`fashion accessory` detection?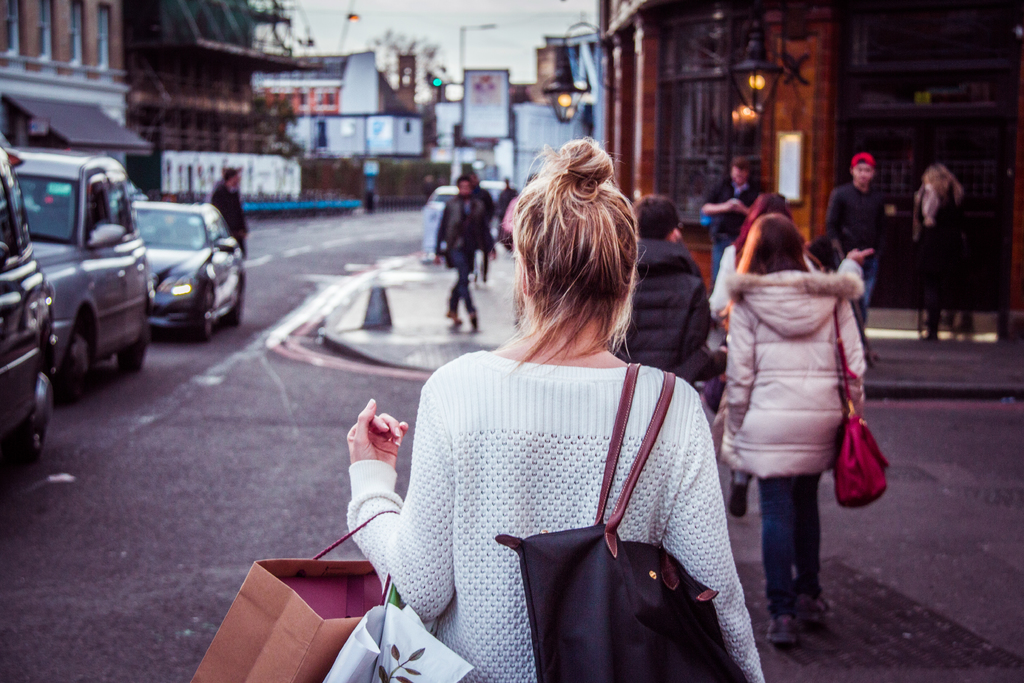
[left=496, top=362, right=749, bottom=679]
